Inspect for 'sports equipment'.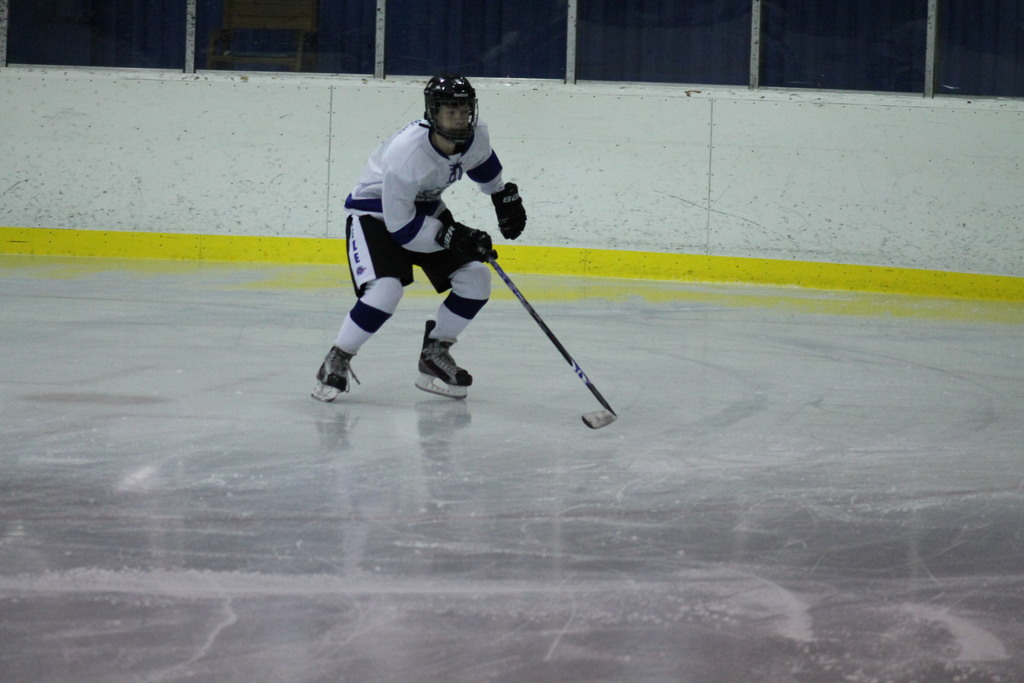
Inspection: 413 318 477 402.
